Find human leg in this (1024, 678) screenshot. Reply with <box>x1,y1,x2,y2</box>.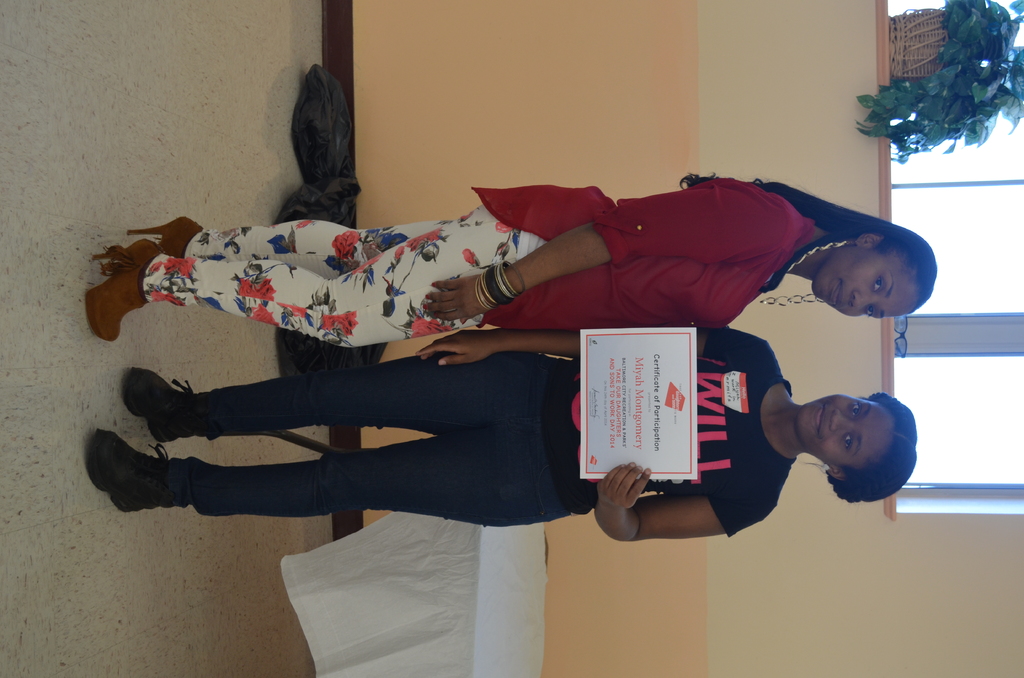
<box>82,436,529,530</box>.
